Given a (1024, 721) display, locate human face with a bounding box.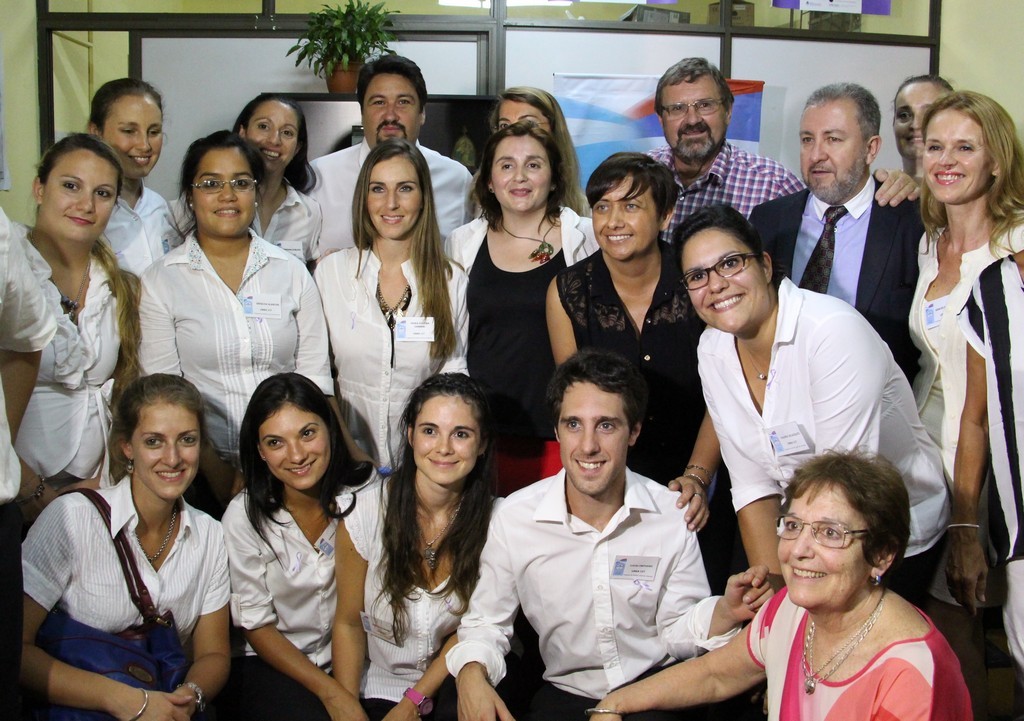
Located: rect(410, 396, 483, 490).
